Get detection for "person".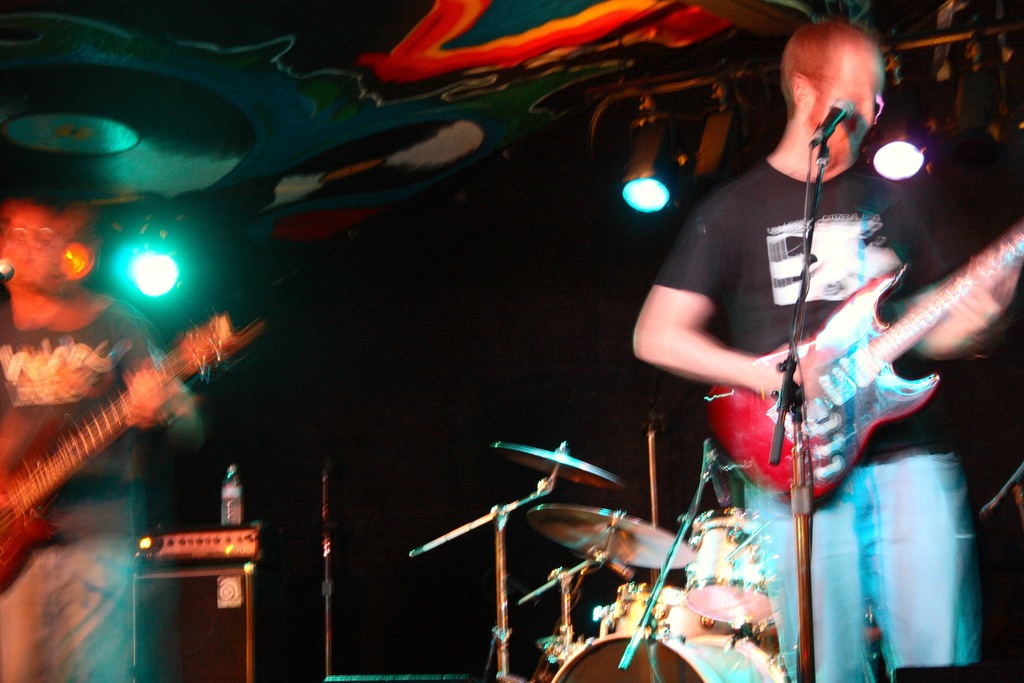
Detection: 0 202 202 682.
